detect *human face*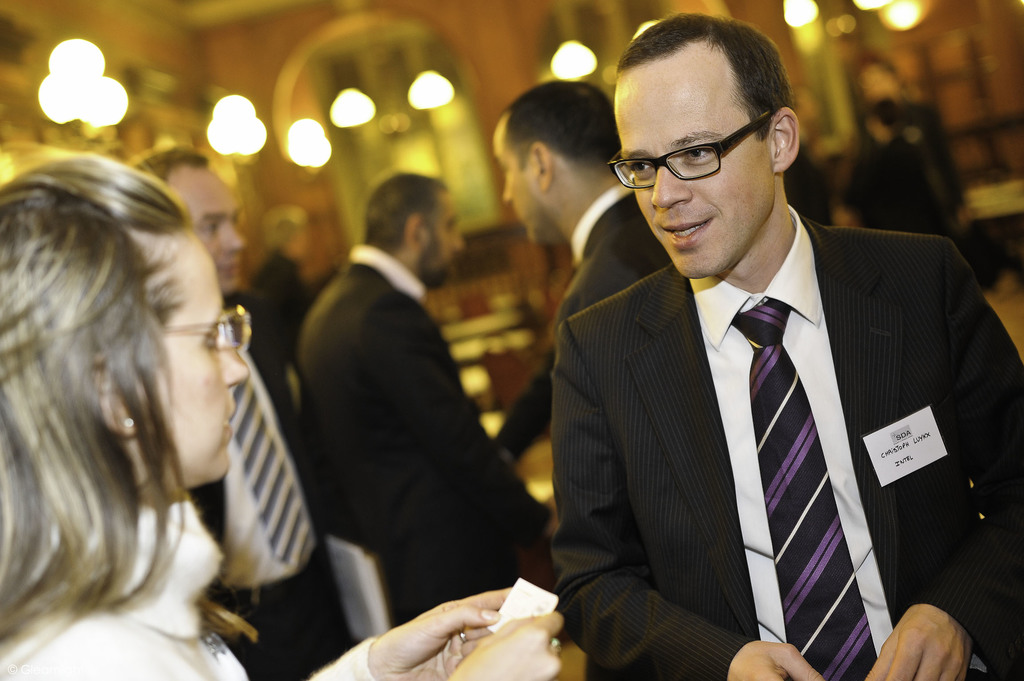
select_region(420, 196, 461, 284)
